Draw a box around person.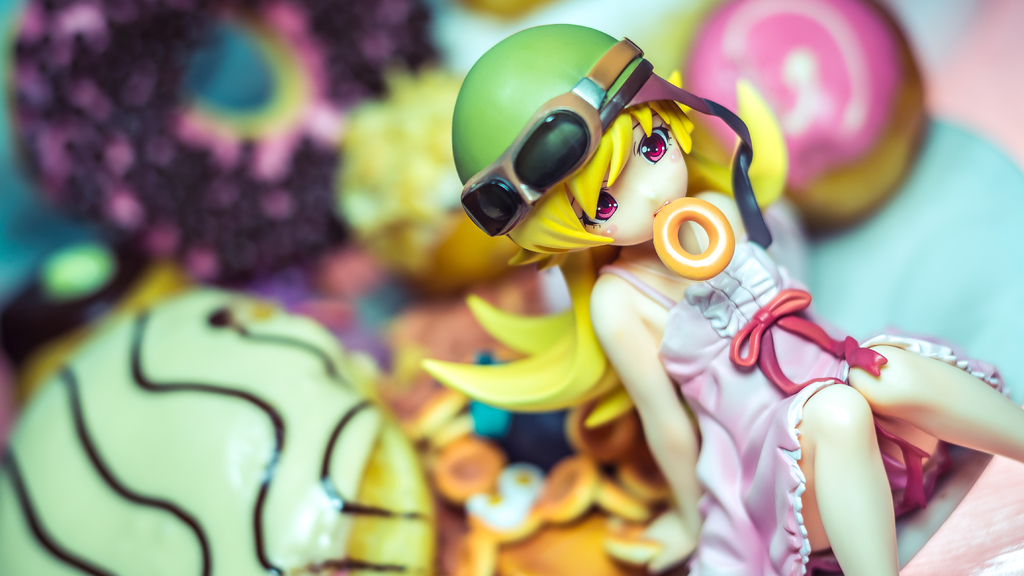
l=417, t=26, r=1023, b=575.
